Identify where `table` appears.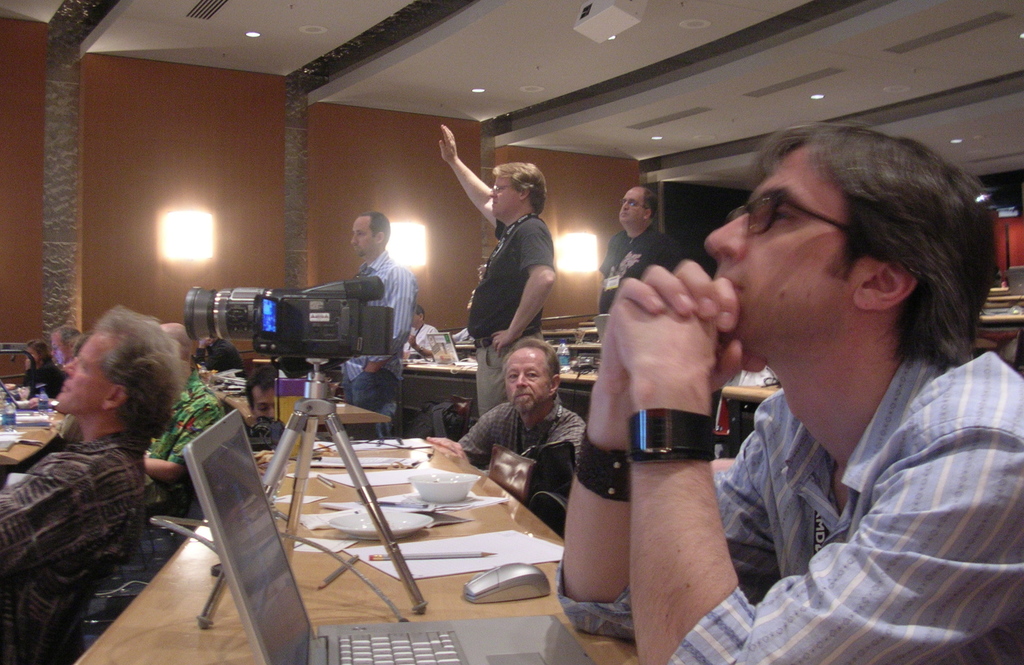
Appears at {"x1": 230, "y1": 392, "x2": 388, "y2": 423}.
